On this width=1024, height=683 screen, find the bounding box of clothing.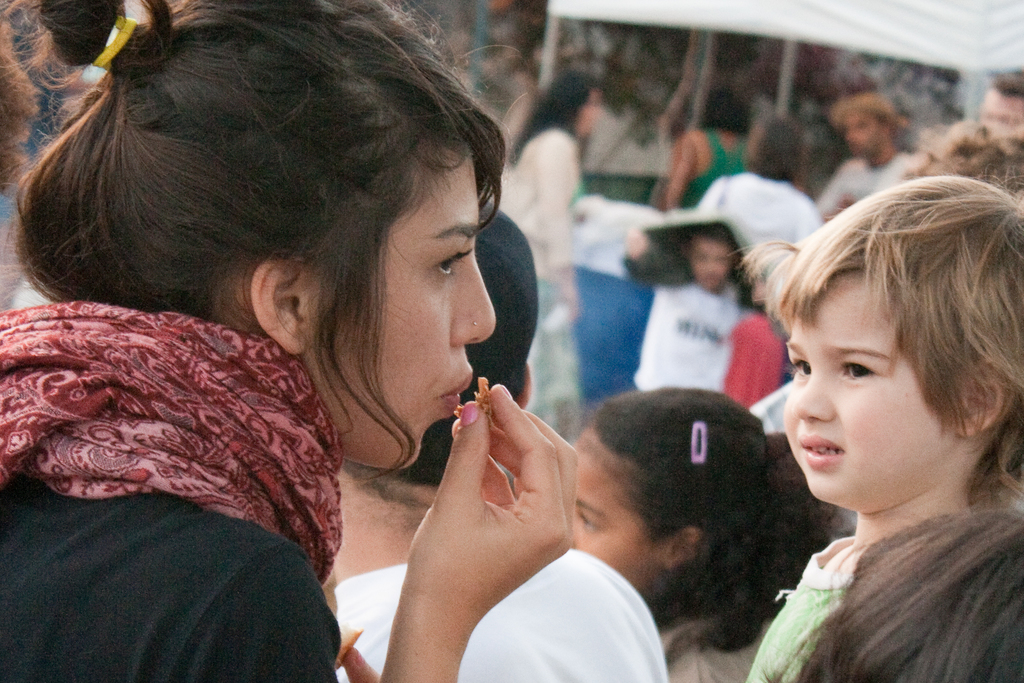
Bounding box: select_region(745, 527, 1023, 682).
